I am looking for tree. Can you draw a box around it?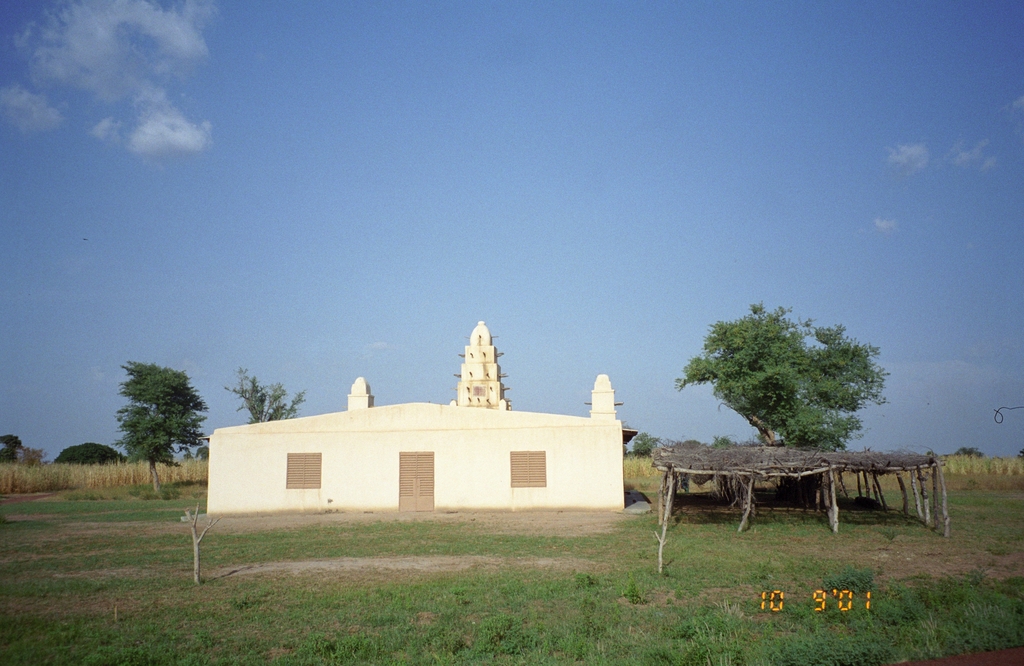
Sure, the bounding box is <bbox>670, 291, 891, 456</bbox>.
